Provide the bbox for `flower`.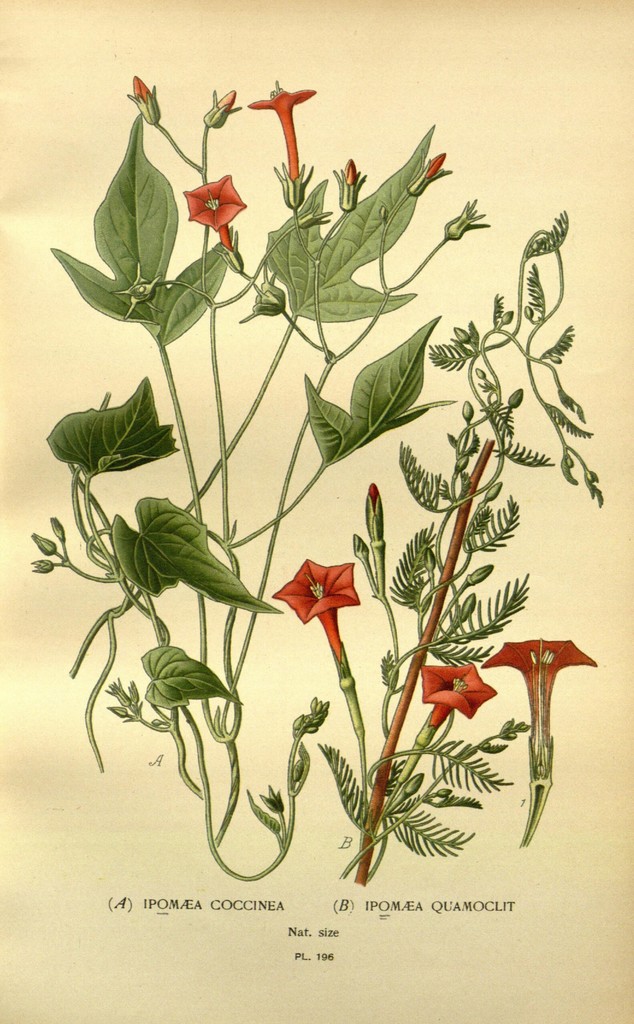
left=269, top=554, right=358, bottom=623.
